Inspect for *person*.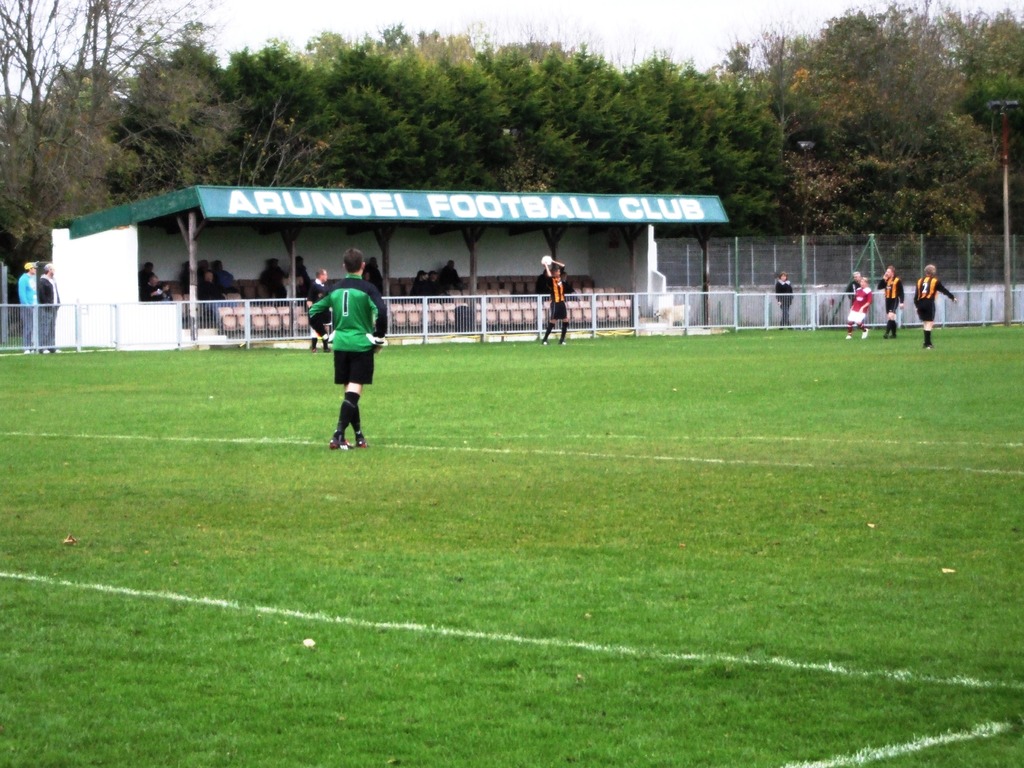
Inspection: bbox=(288, 253, 316, 305).
